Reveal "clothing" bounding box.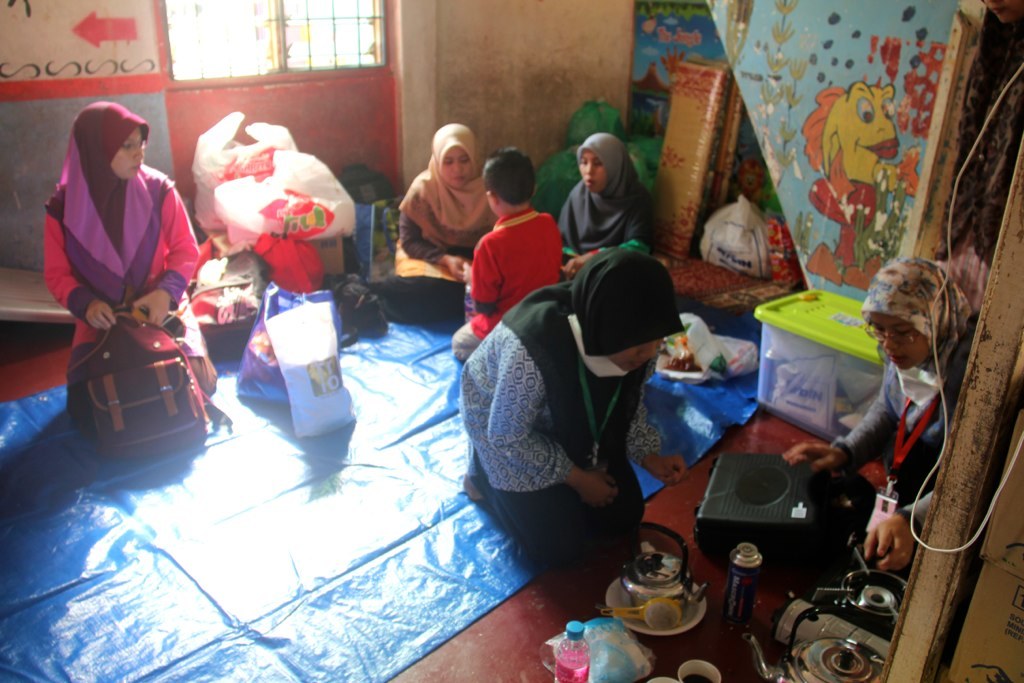
Revealed: (left=38, top=129, right=198, bottom=440).
